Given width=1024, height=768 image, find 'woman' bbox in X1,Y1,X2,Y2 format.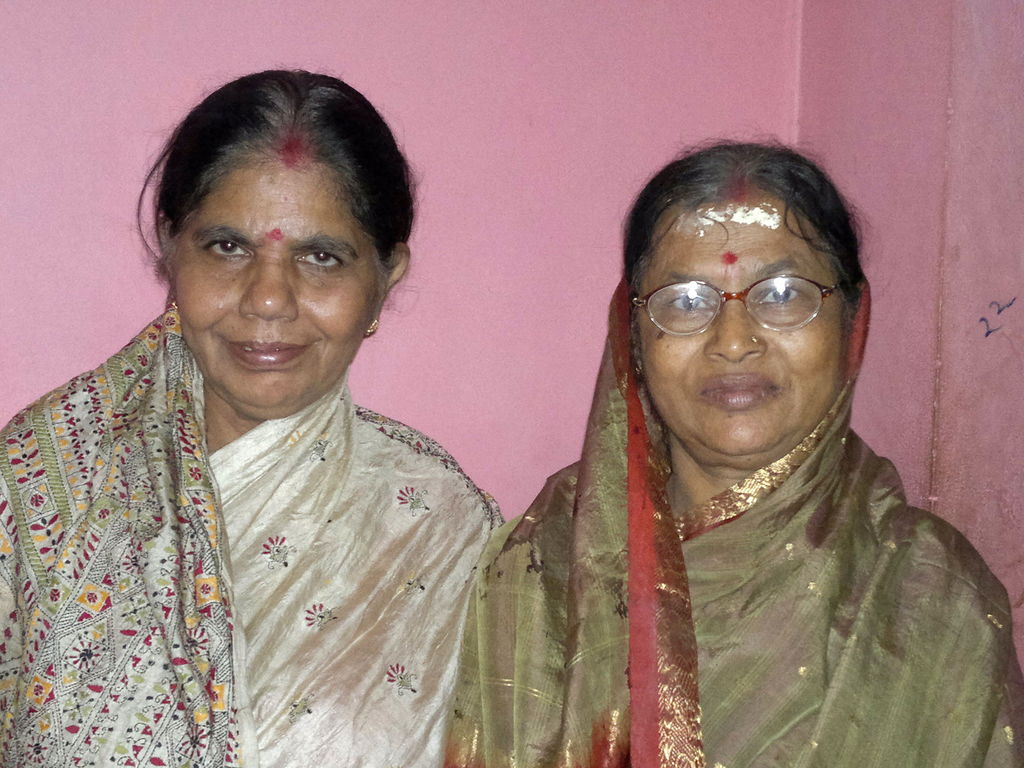
74,83,710,758.
